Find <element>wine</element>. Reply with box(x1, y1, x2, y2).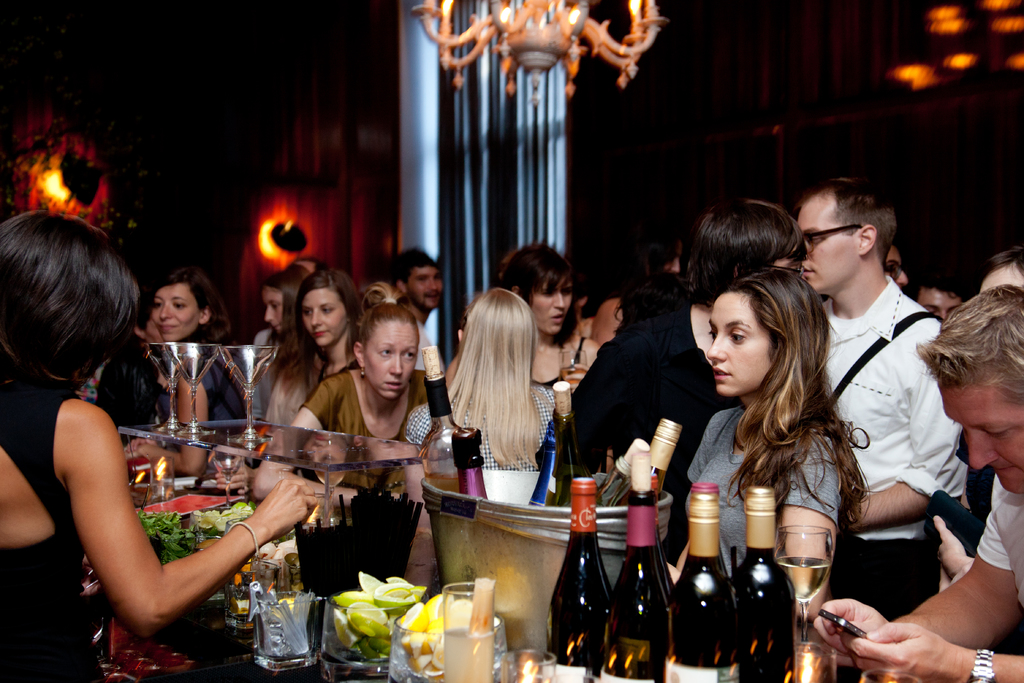
box(556, 381, 595, 508).
